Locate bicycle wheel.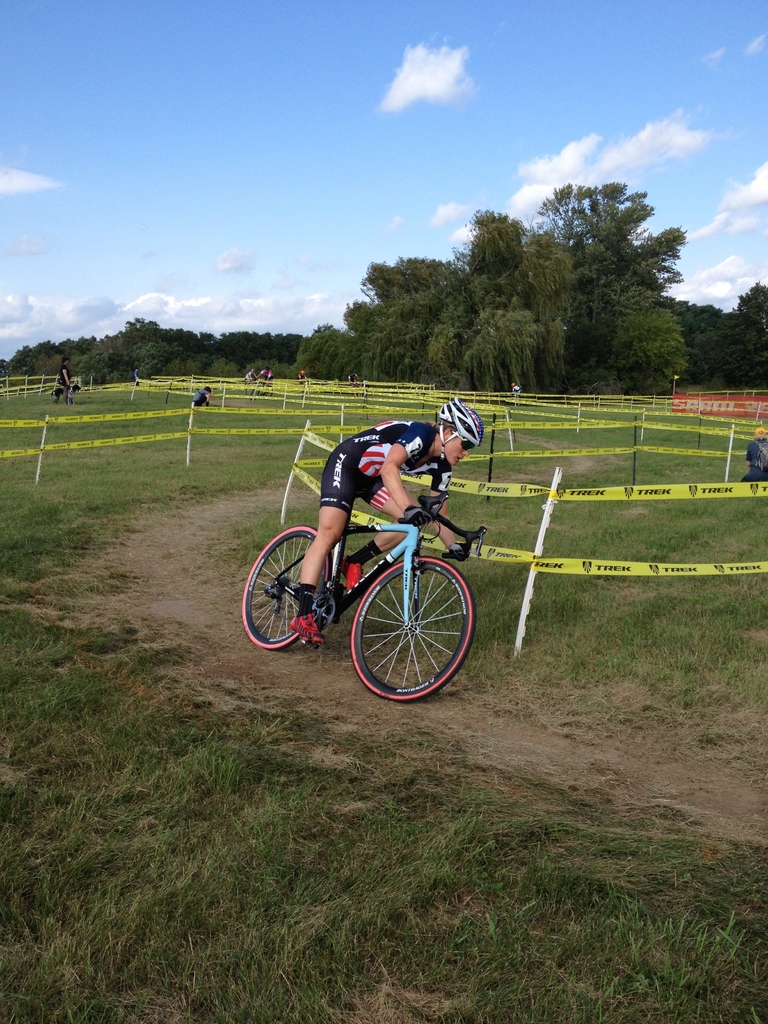
Bounding box: locate(239, 522, 335, 652).
